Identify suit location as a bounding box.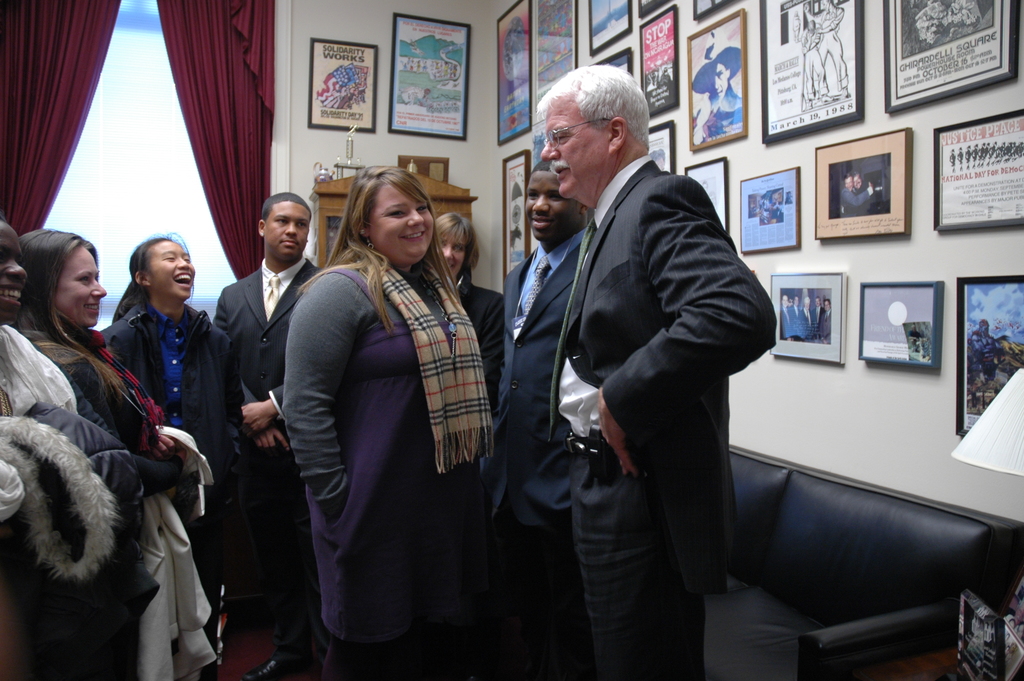
[x1=819, y1=304, x2=834, y2=345].
